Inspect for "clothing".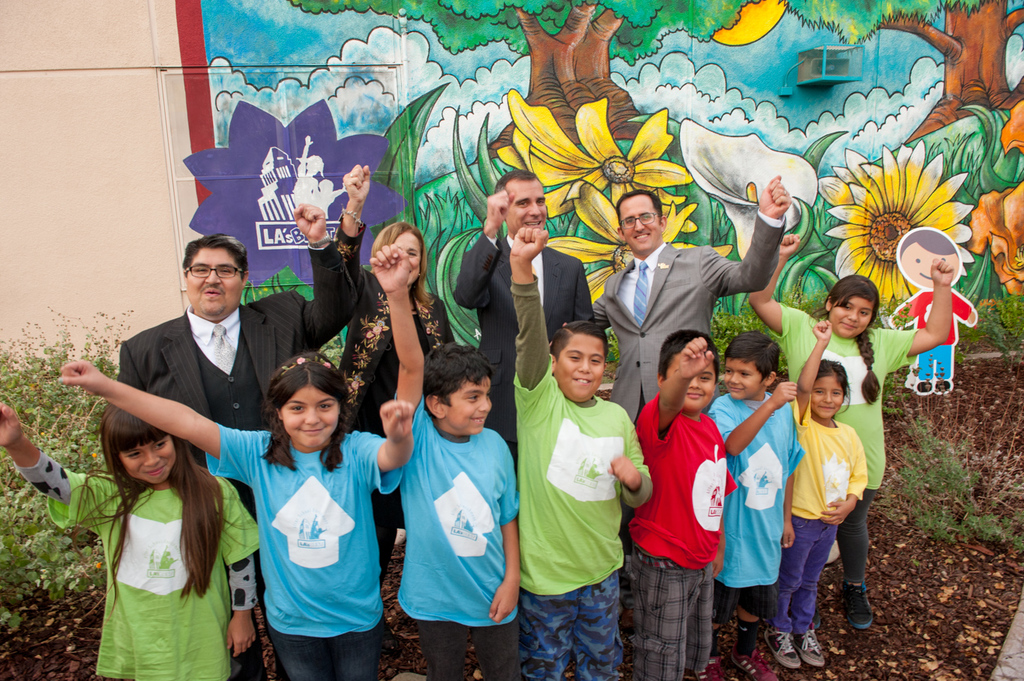
Inspection: detection(450, 222, 601, 387).
